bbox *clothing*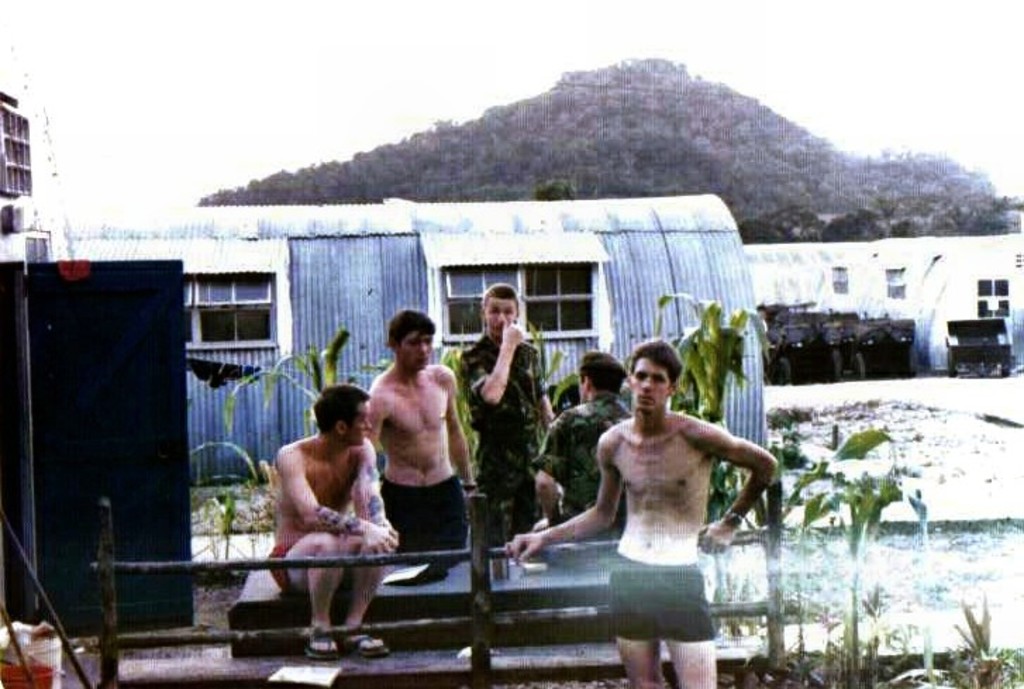
<region>370, 466, 476, 558</region>
